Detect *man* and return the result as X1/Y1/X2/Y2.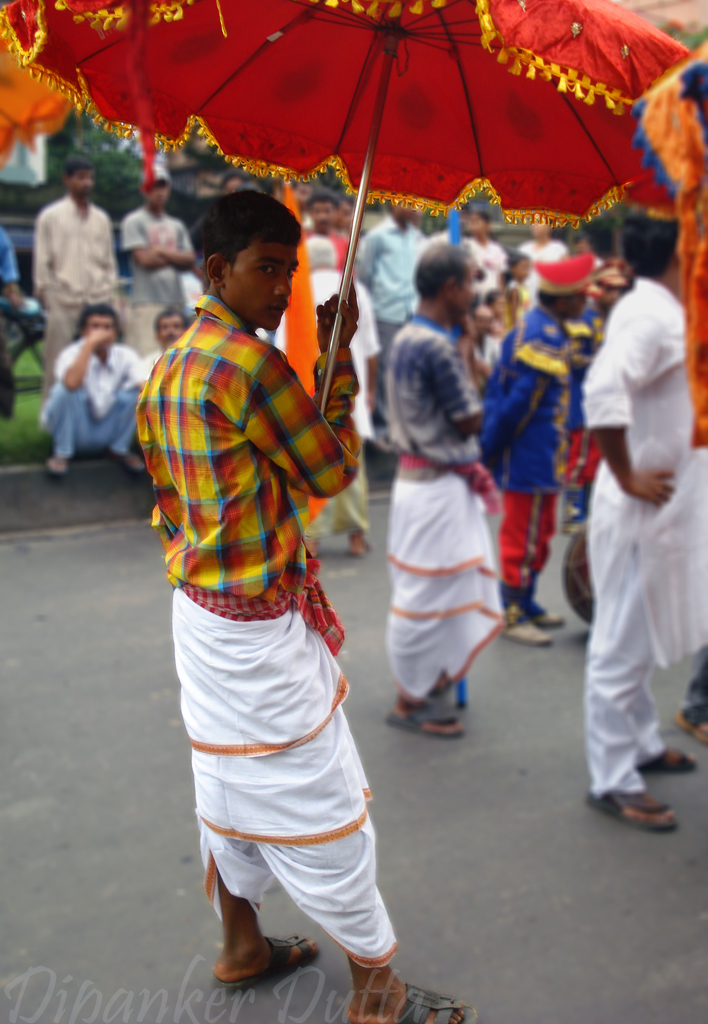
133/181/485/1022.
